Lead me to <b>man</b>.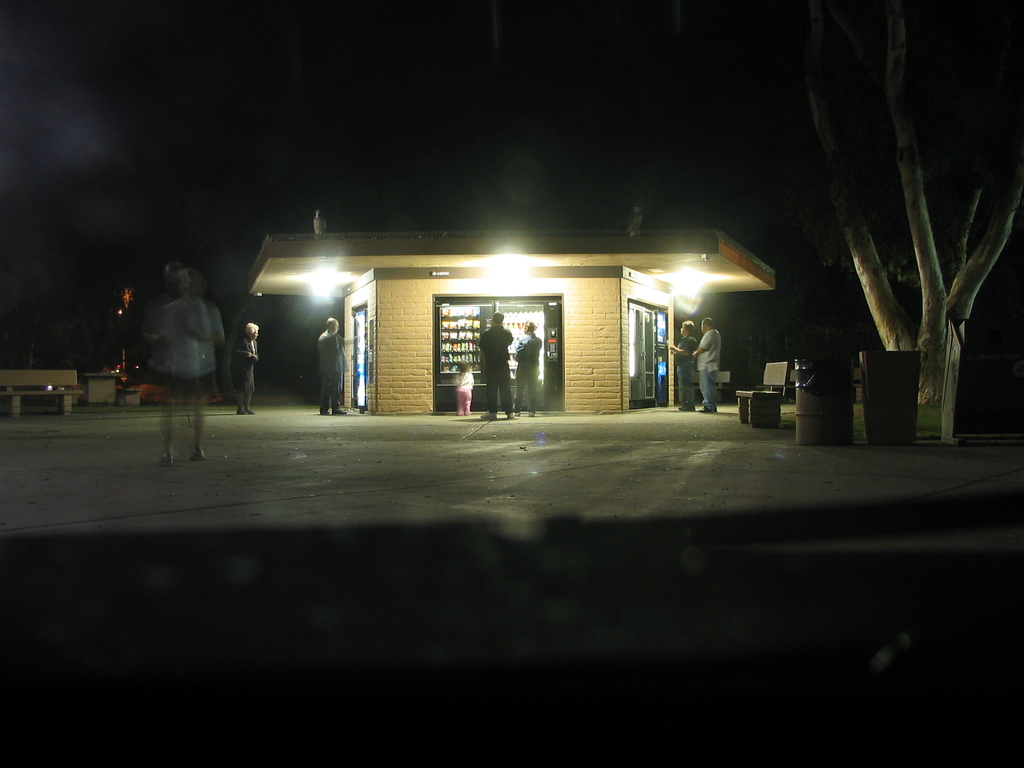
Lead to {"x1": 665, "y1": 315, "x2": 700, "y2": 415}.
